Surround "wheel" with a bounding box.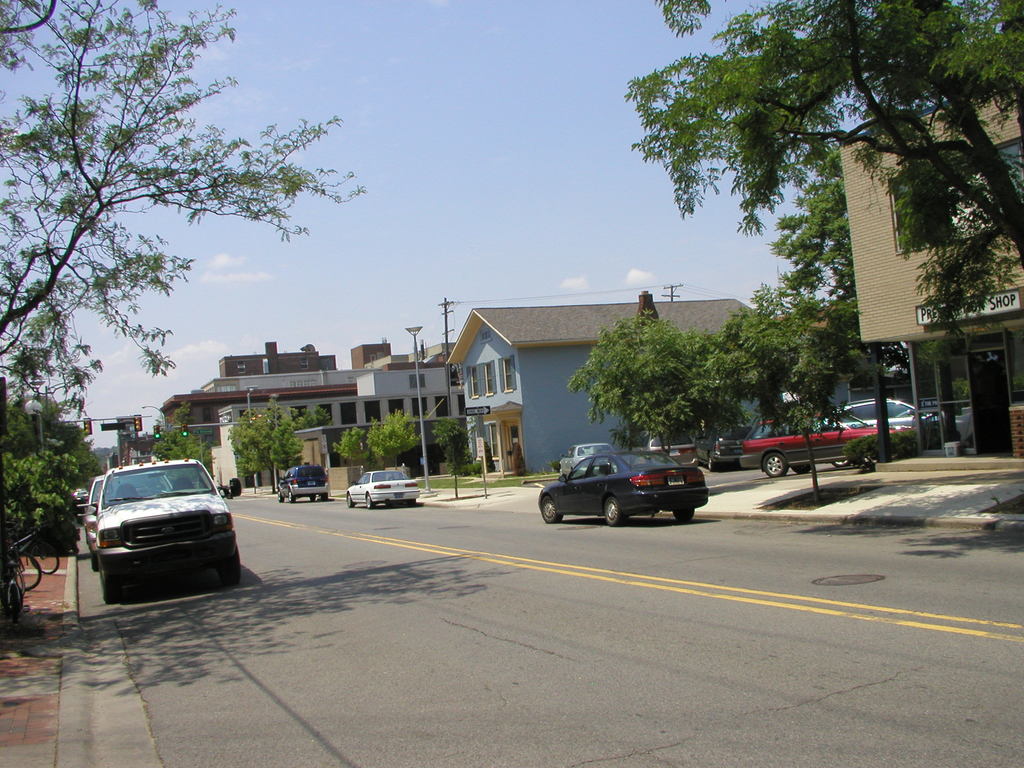
285/488/295/503.
